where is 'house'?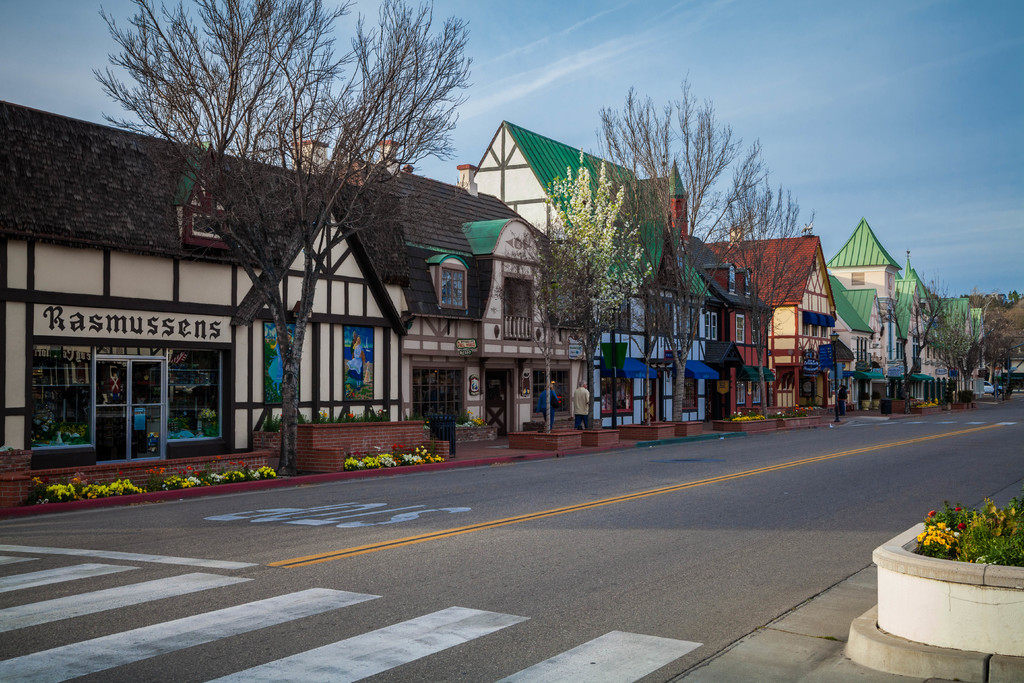
x1=0 y1=91 x2=412 y2=458.
